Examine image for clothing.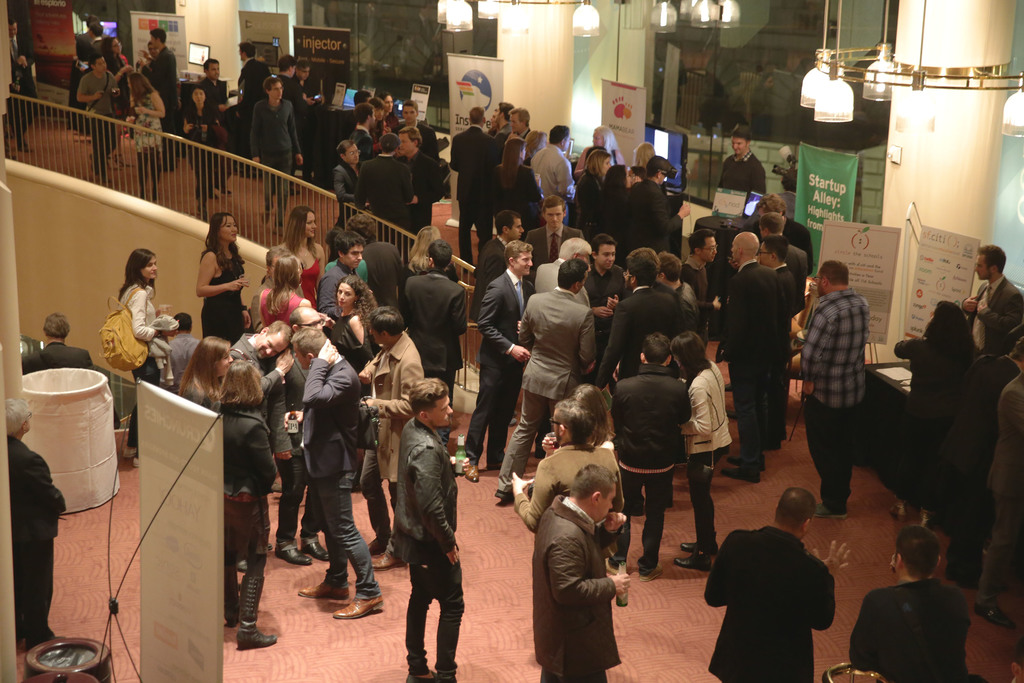
Examination result: [237,58,275,160].
